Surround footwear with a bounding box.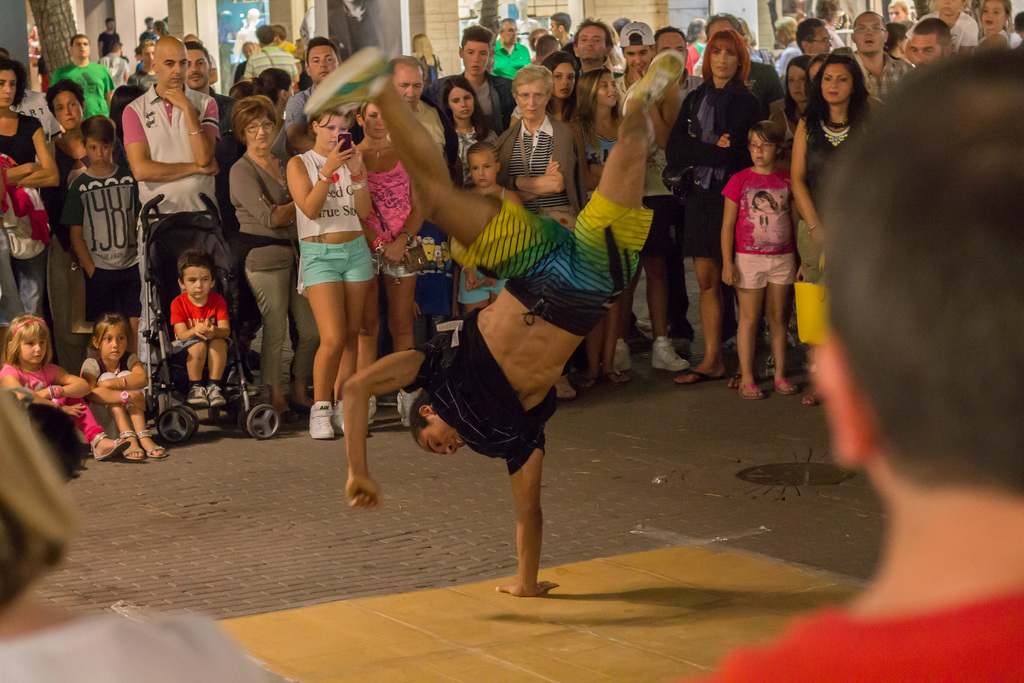
(x1=651, y1=338, x2=687, y2=372).
